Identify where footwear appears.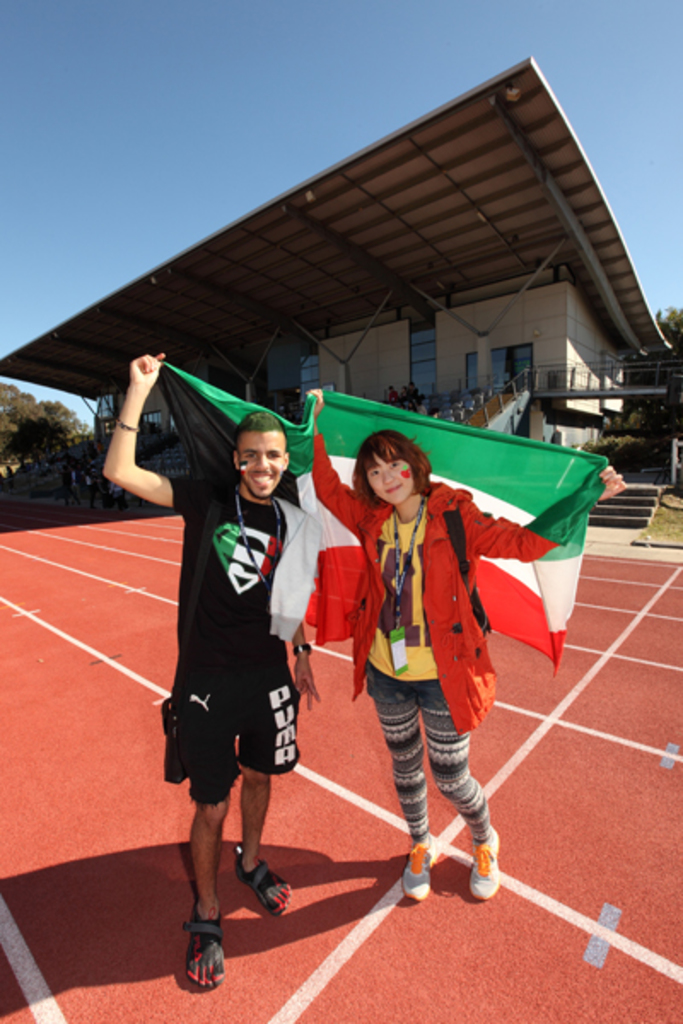
Appears at Rect(234, 848, 292, 920).
